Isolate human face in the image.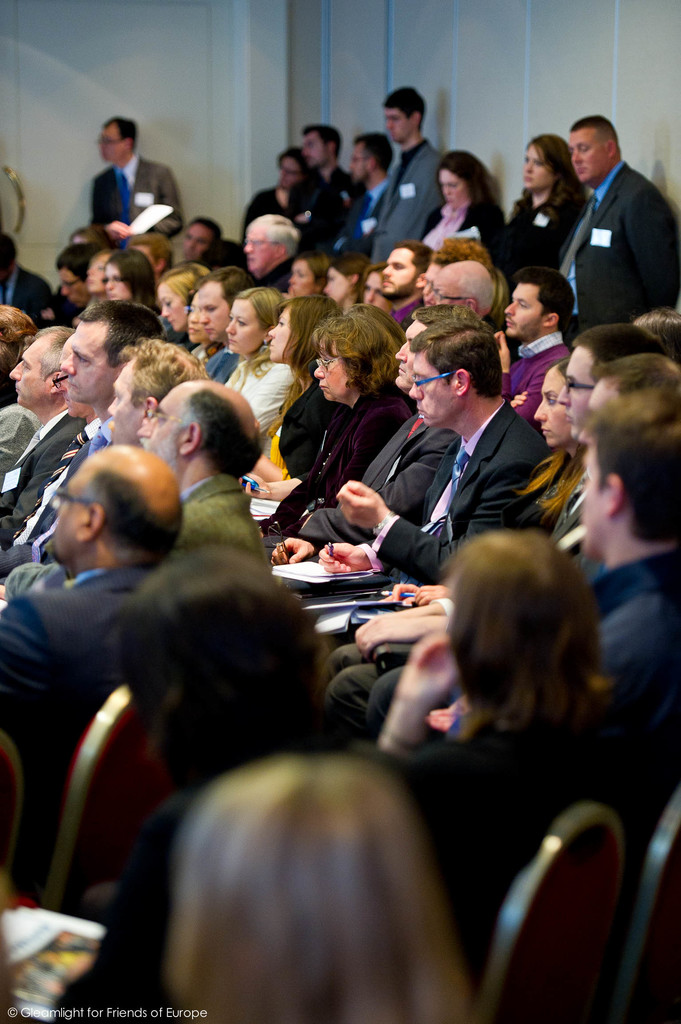
Isolated region: x1=396, y1=317, x2=429, y2=388.
